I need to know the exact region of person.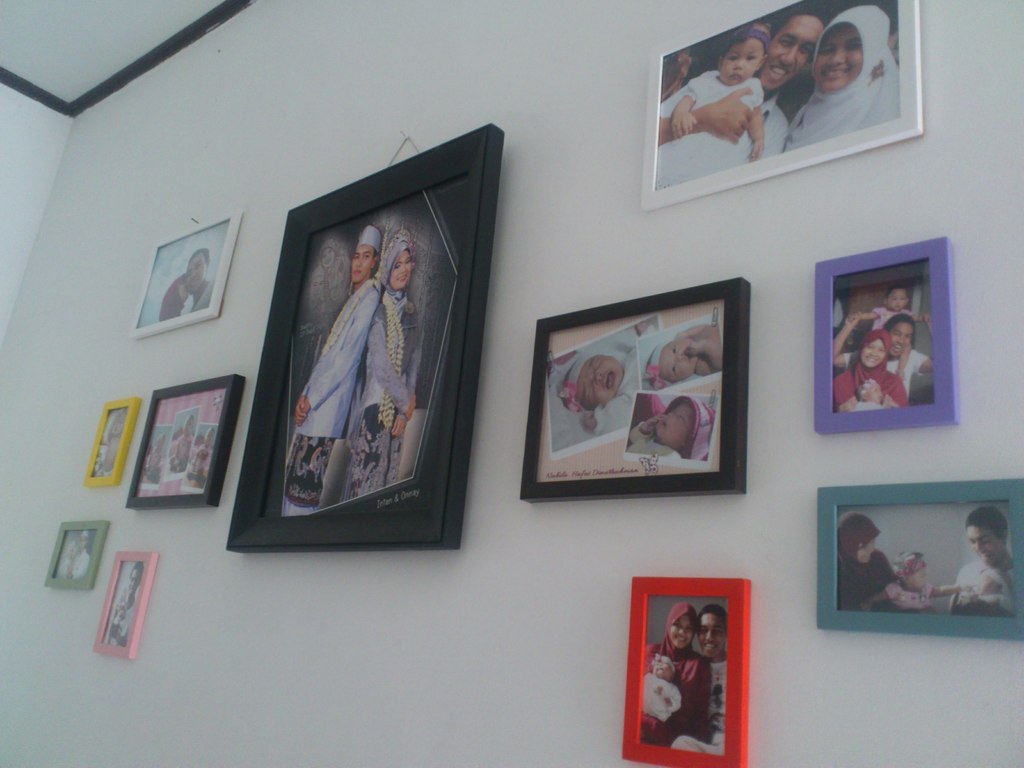
Region: pyautogui.locateOnScreen(657, 20, 767, 190).
